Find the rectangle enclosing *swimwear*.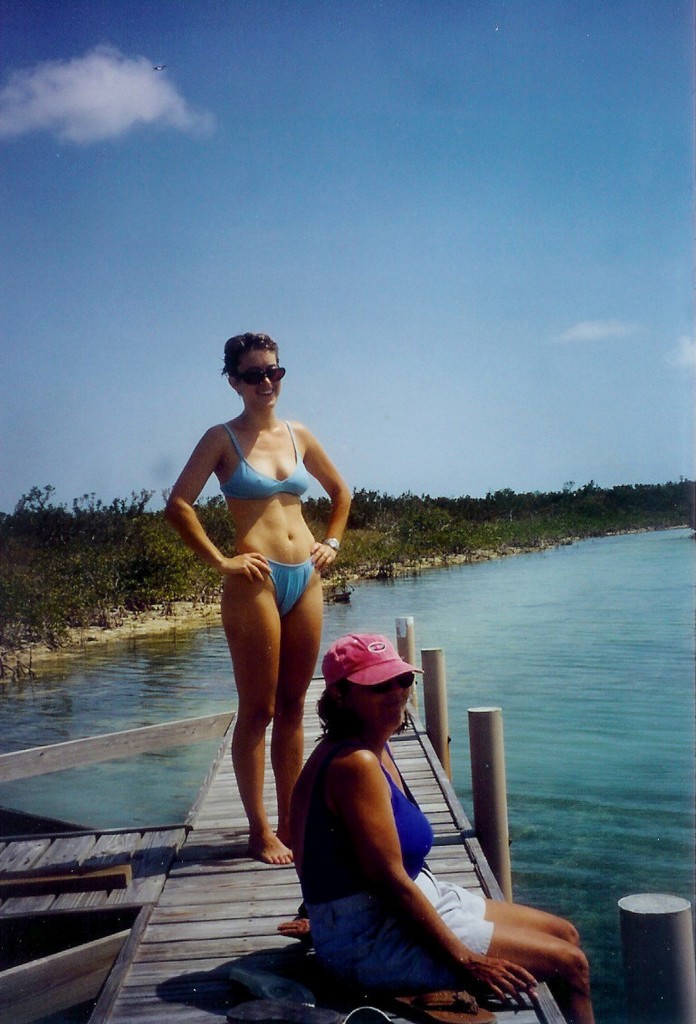
221:422:311:498.
